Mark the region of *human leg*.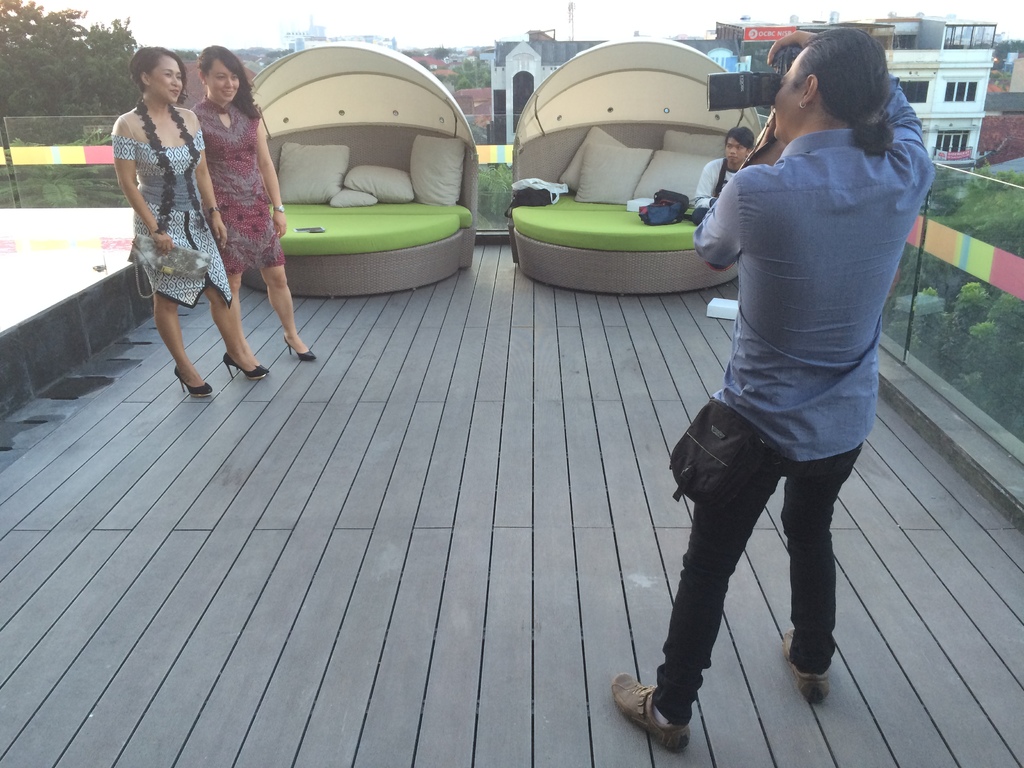
Region: detection(251, 172, 316, 362).
